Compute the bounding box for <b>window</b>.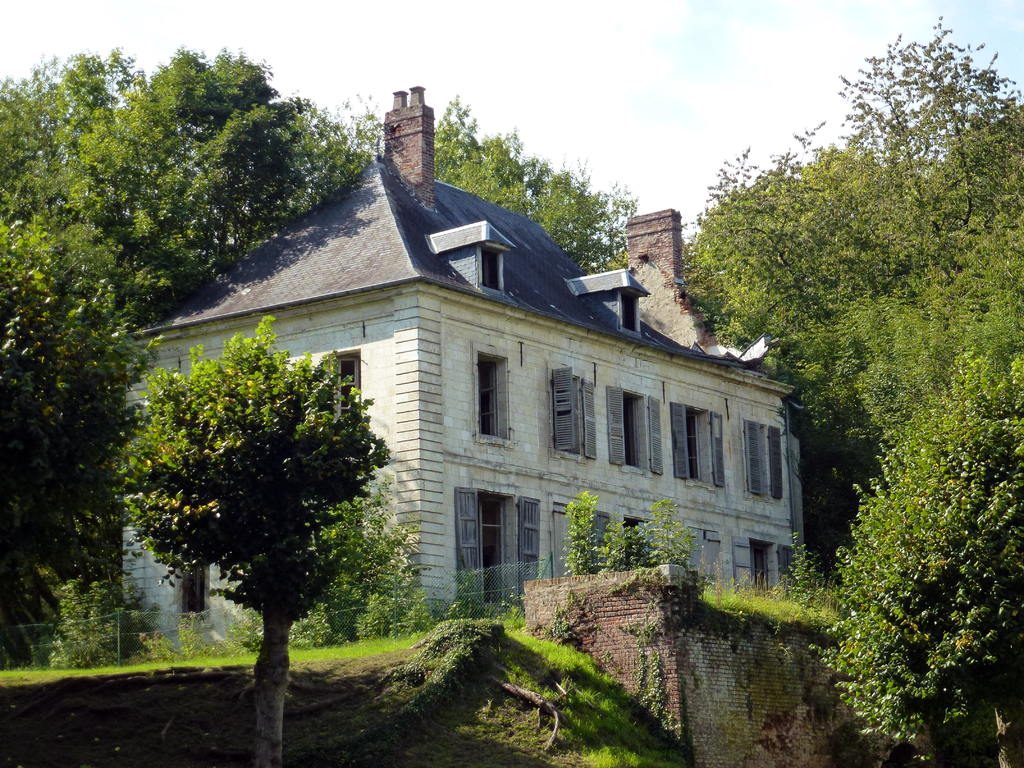
BBox(483, 248, 500, 291).
